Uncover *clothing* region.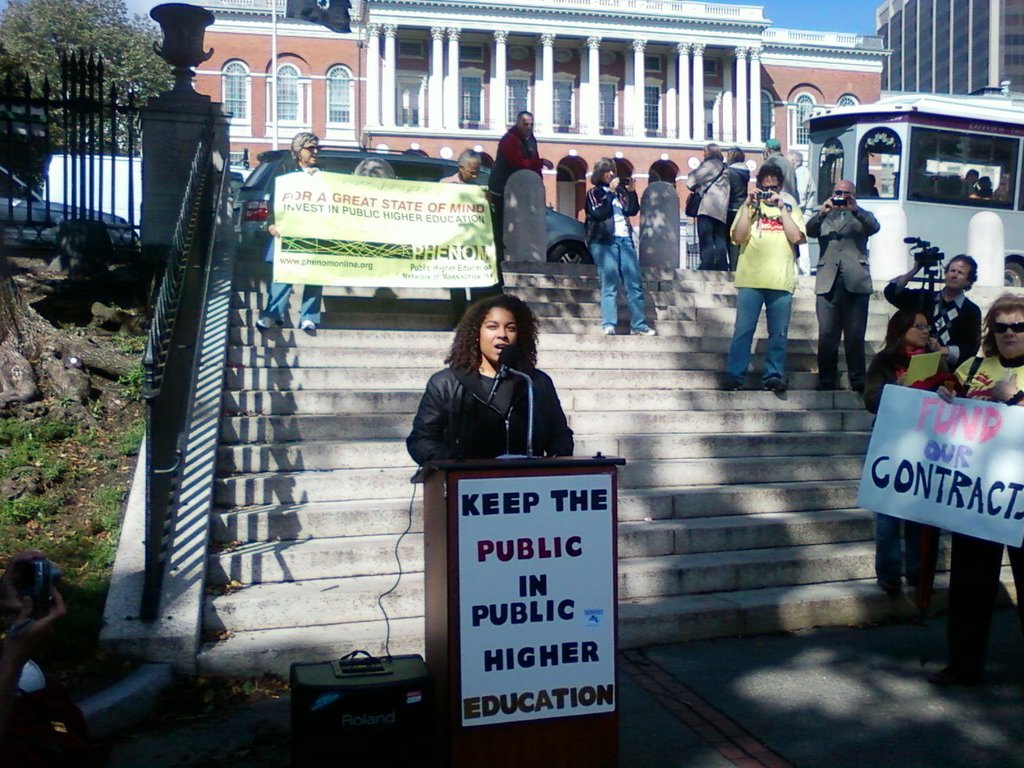
Uncovered: 267/155/324/321.
